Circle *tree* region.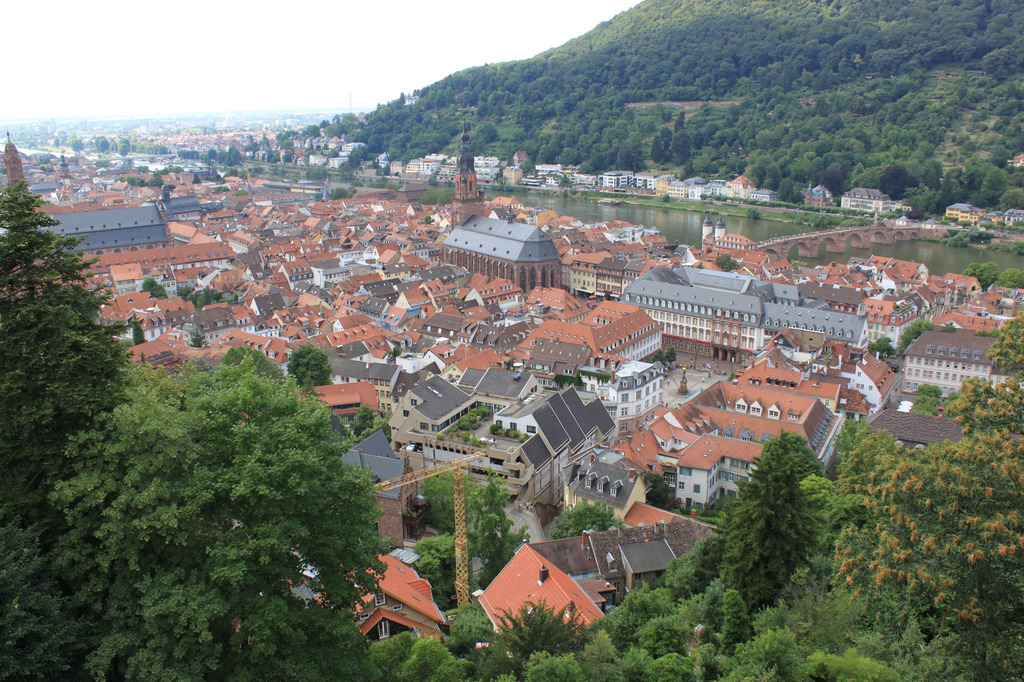
Region: left=169, top=287, right=230, bottom=317.
